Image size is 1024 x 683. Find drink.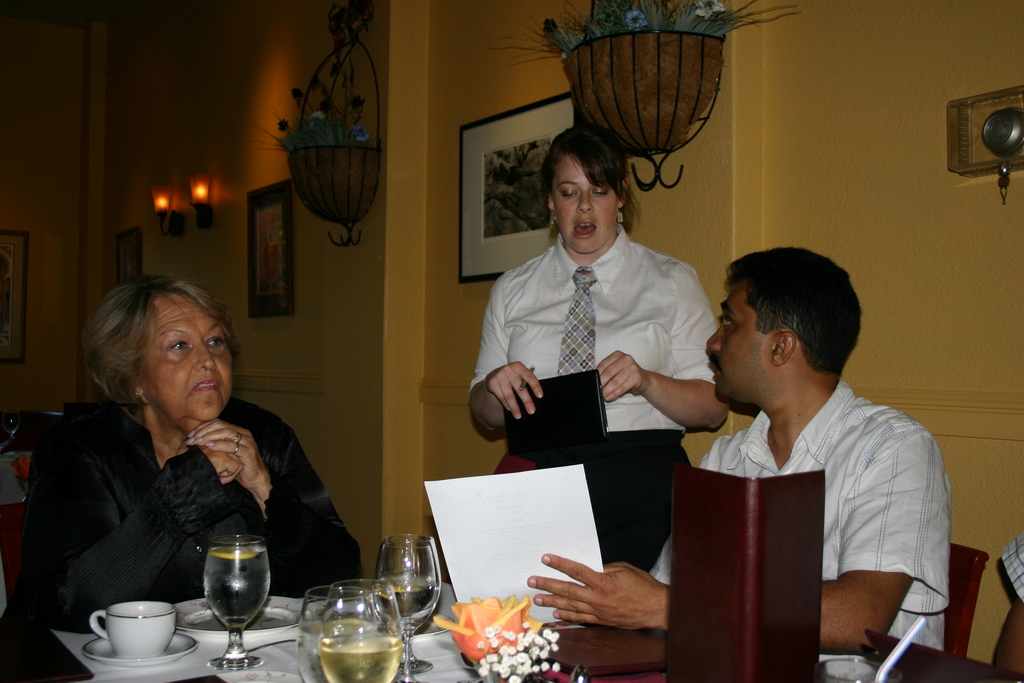
[x1=319, y1=636, x2=398, y2=682].
